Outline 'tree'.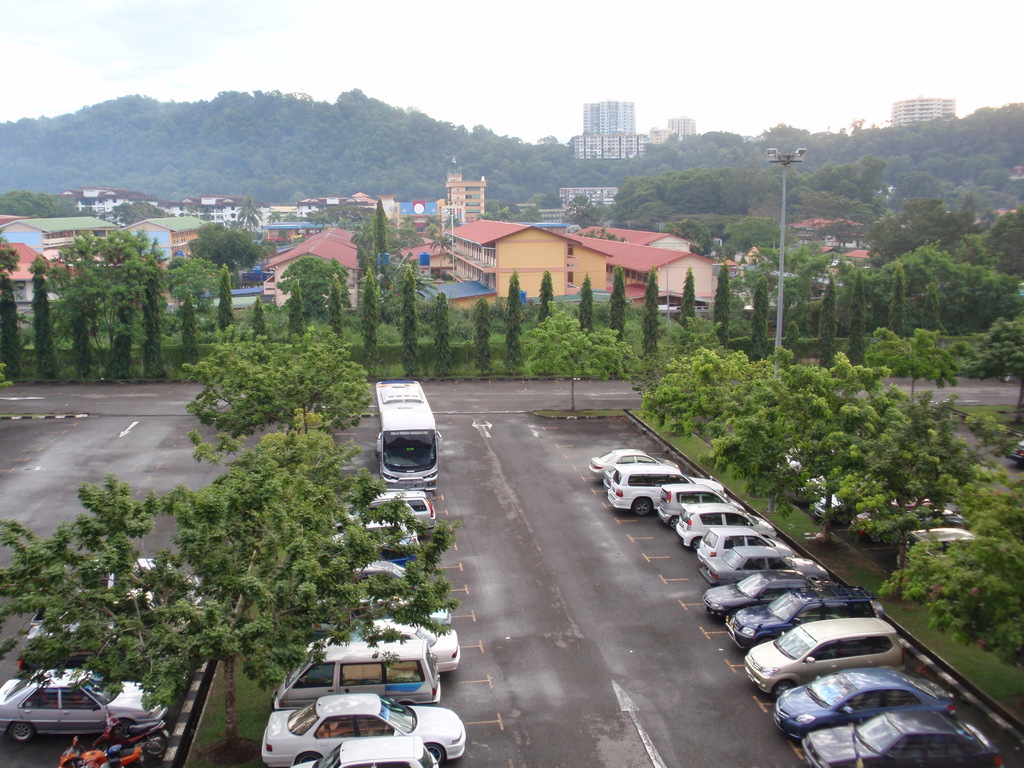
Outline: left=372, top=197, right=387, bottom=254.
